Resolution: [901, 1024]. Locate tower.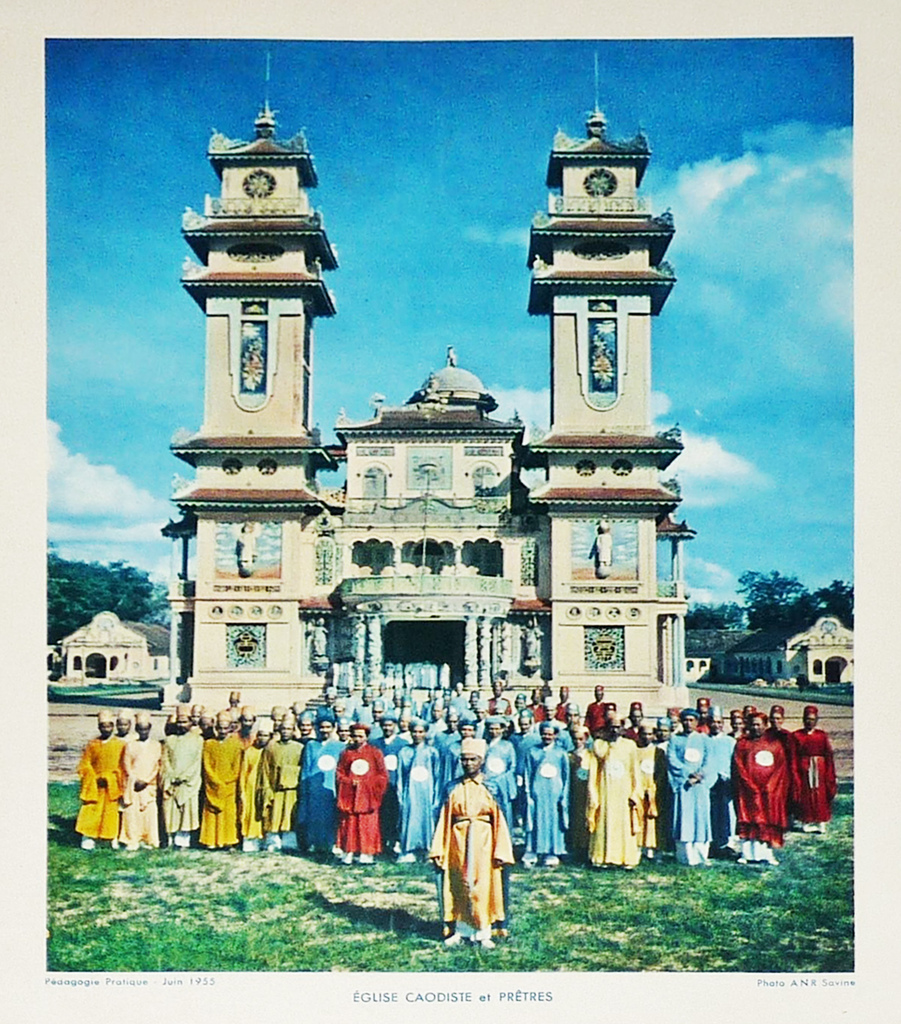
{"x1": 168, "y1": 48, "x2": 339, "y2": 725}.
